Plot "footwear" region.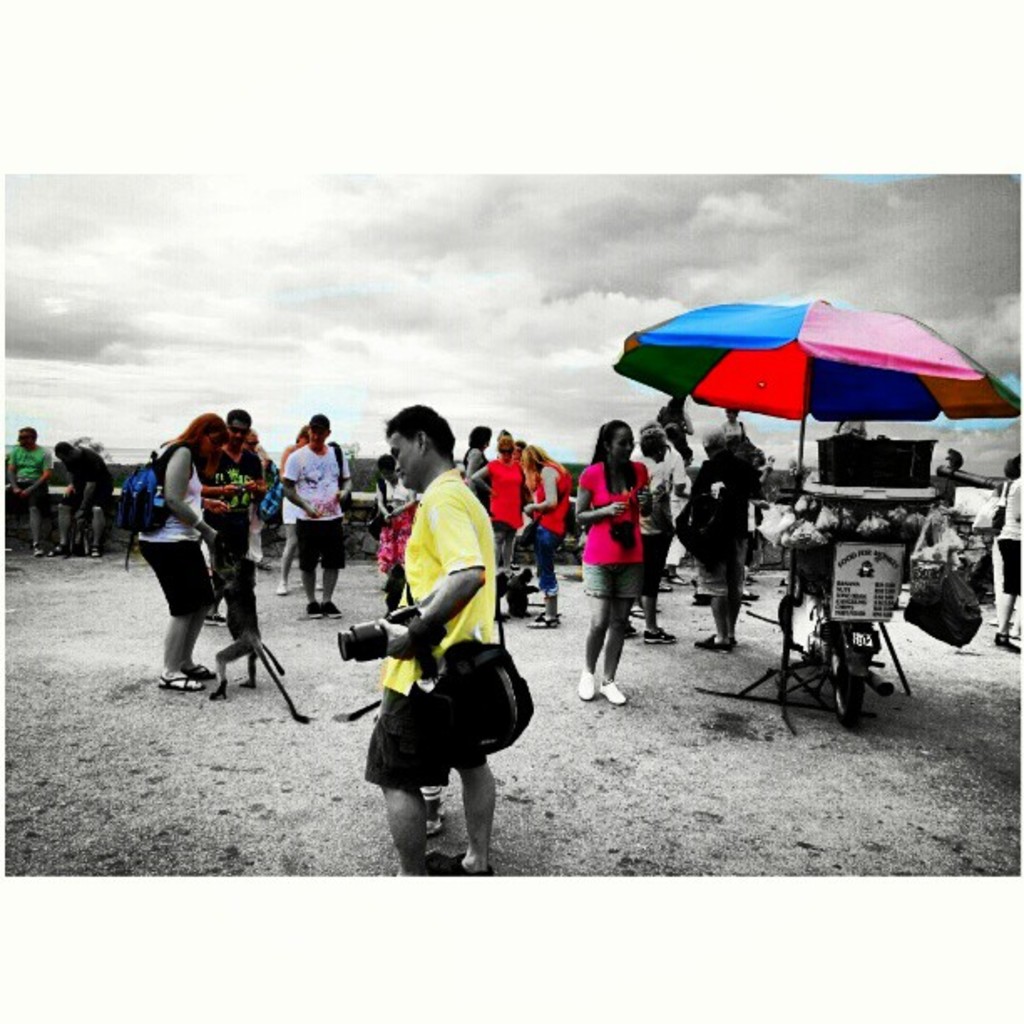
Plotted at 996/621/1022/659.
